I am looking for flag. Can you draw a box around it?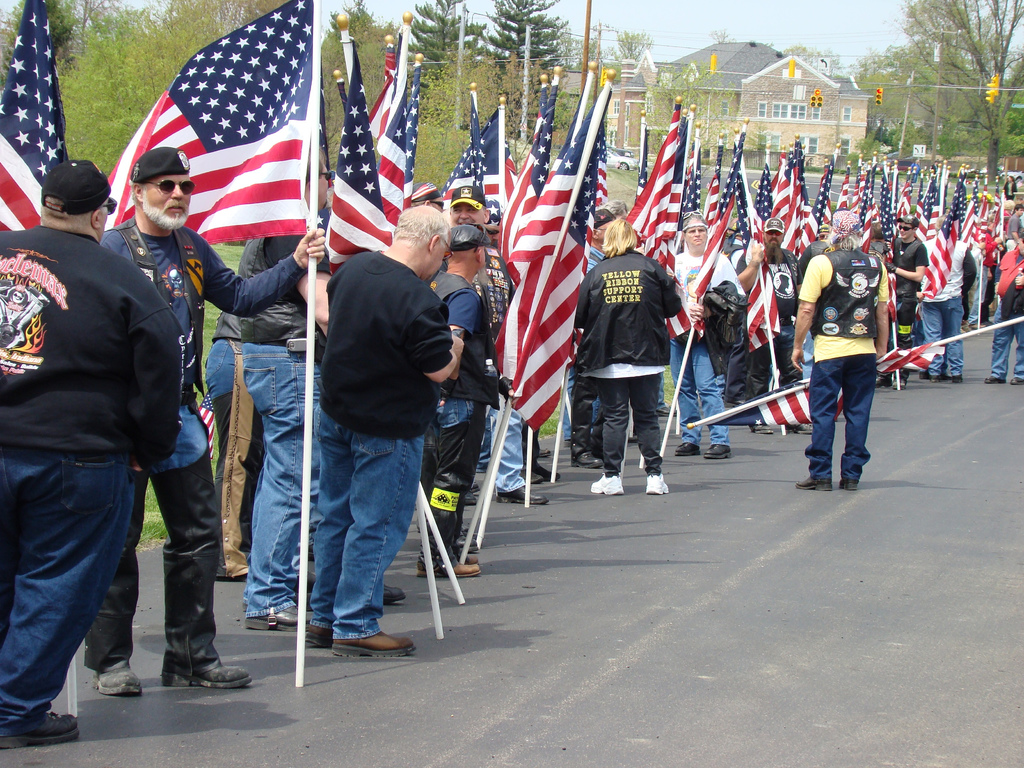
Sure, the bounding box is {"x1": 617, "y1": 109, "x2": 682, "y2": 269}.
